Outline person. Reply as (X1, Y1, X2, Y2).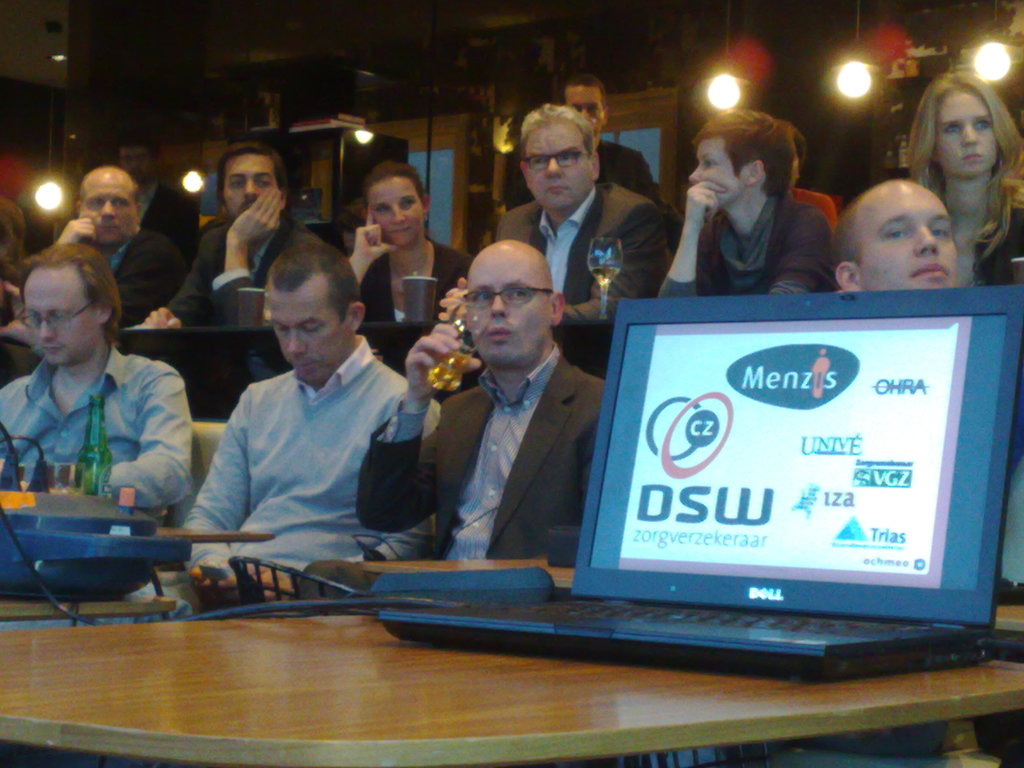
(175, 237, 445, 607).
